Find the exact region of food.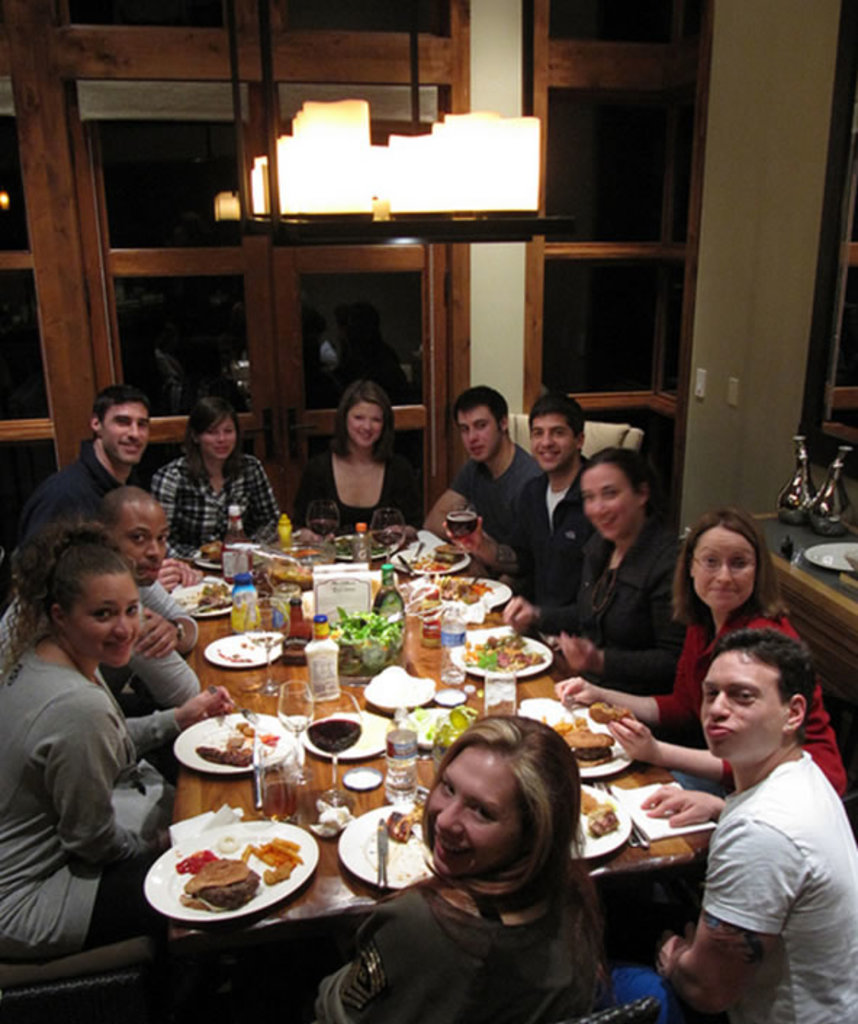
Exact region: (left=290, top=526, right=331, bottom=556).
